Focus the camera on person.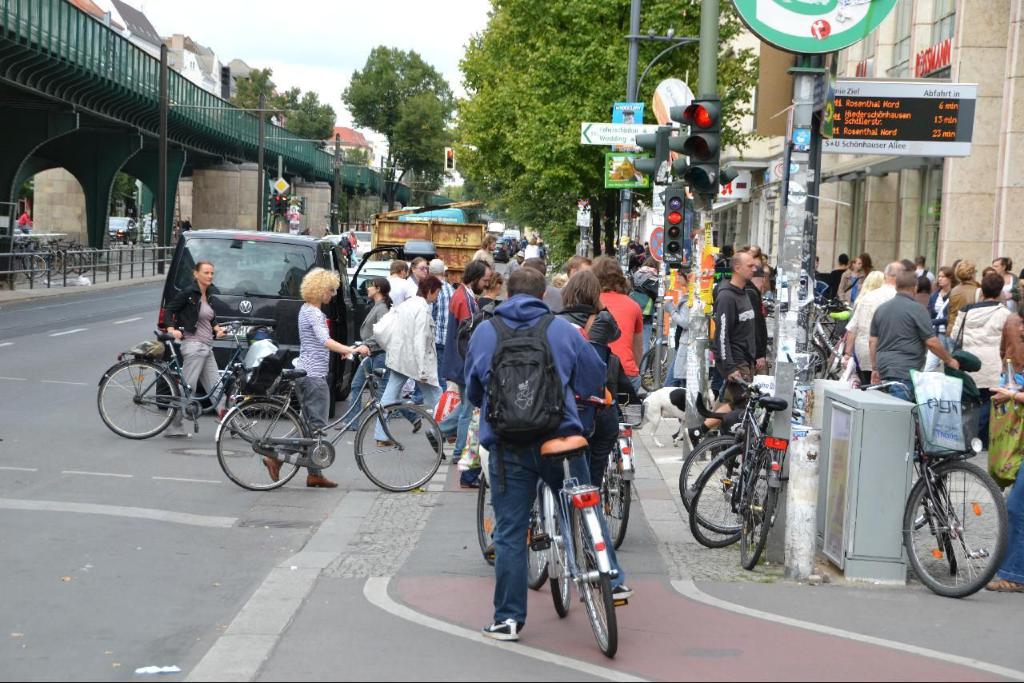
Focus region: left=471, top=255, right=618, bottom=649.
